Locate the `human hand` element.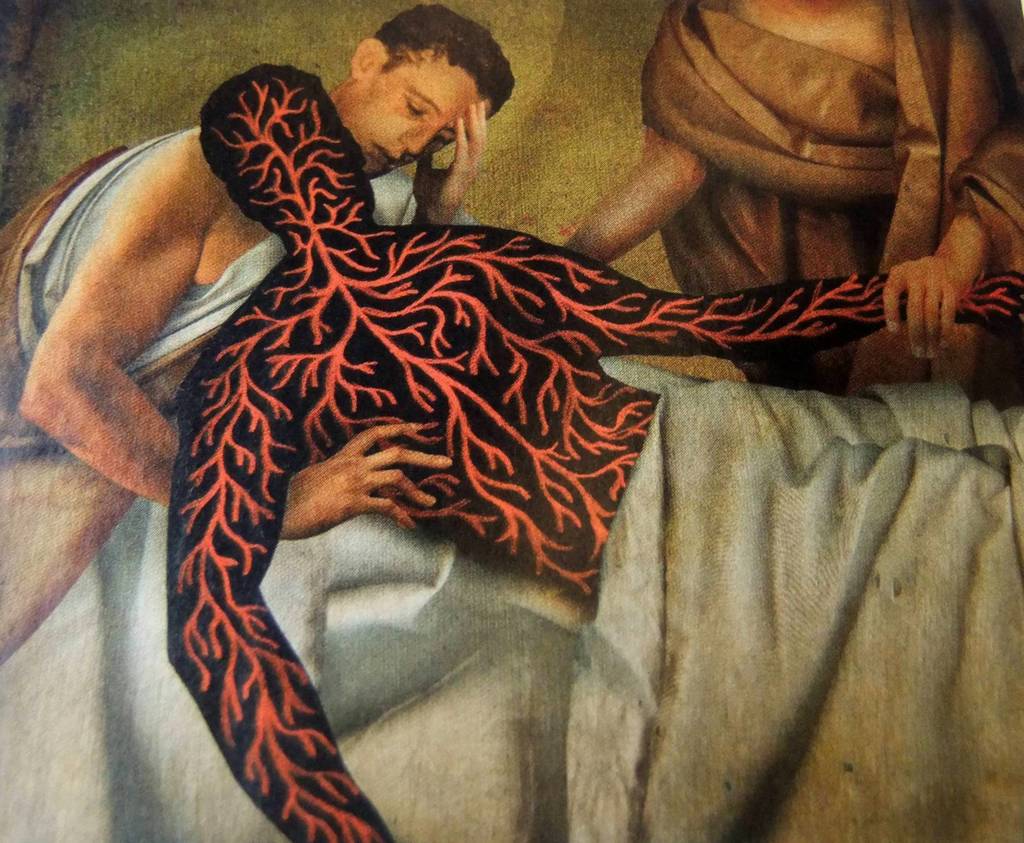
Element bbox: (879, 250, 984, 363).
